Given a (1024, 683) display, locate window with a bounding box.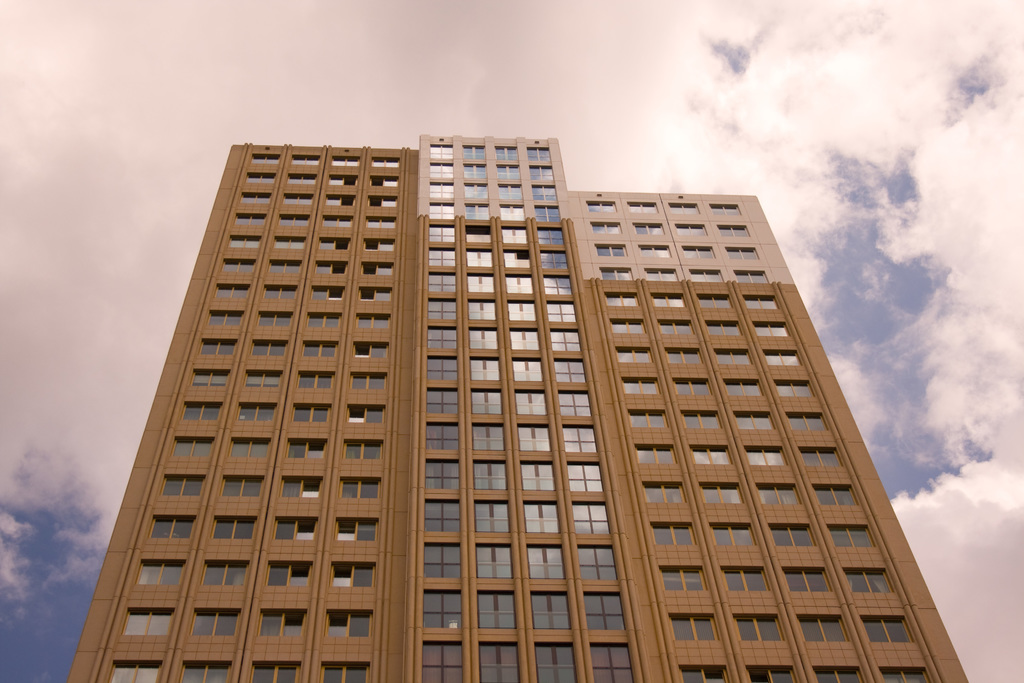
Located: detection(735, 614, 776, 646).
